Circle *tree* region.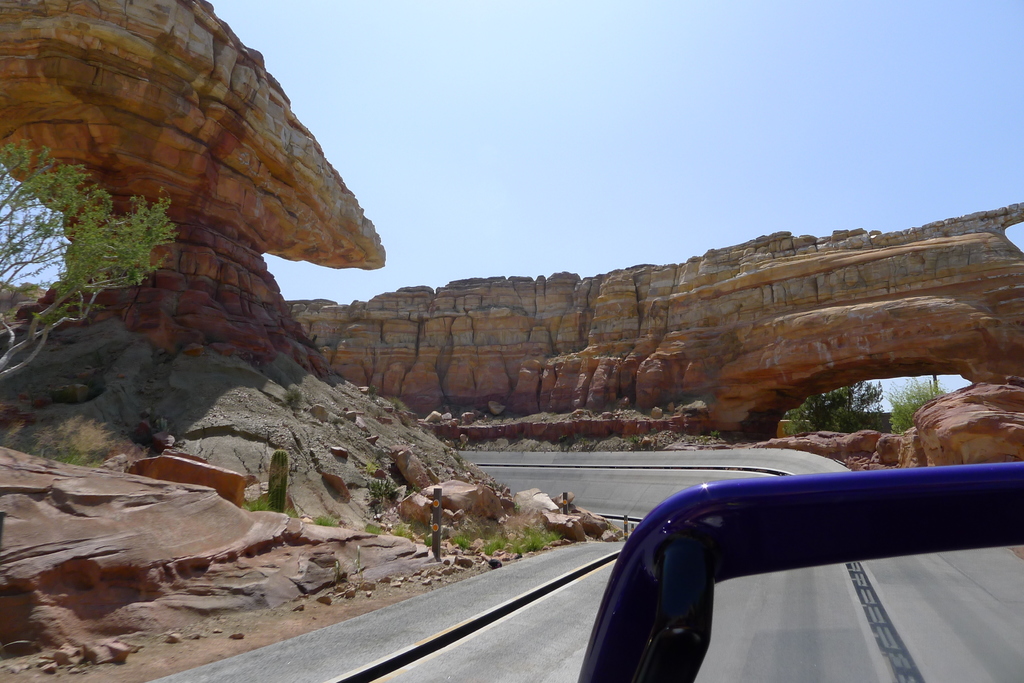
Region: x1=785 y1=381 x2=885 y2=432.
